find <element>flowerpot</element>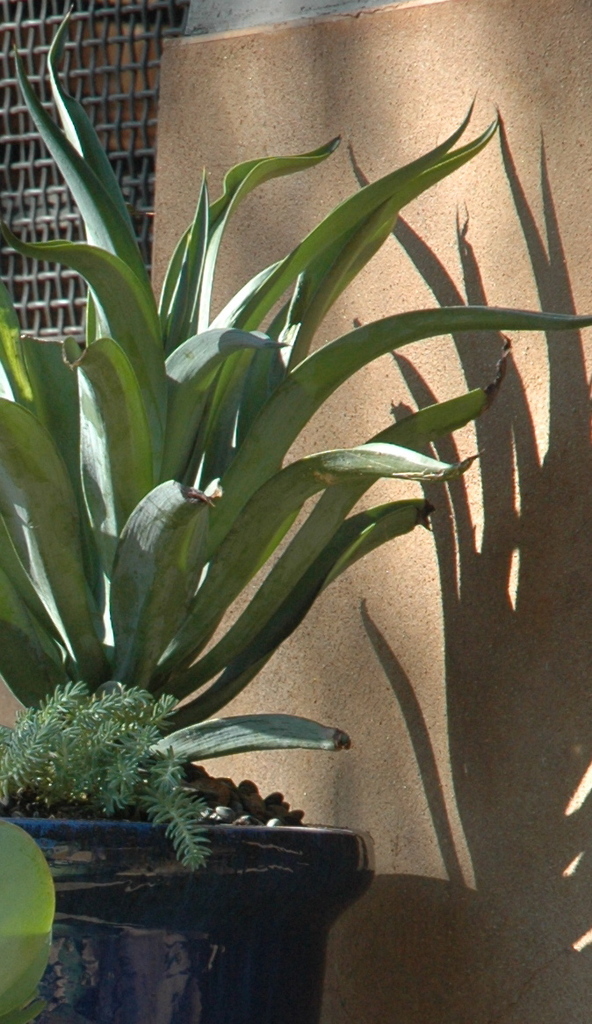
Rect(40, 789, 382, 1004)
